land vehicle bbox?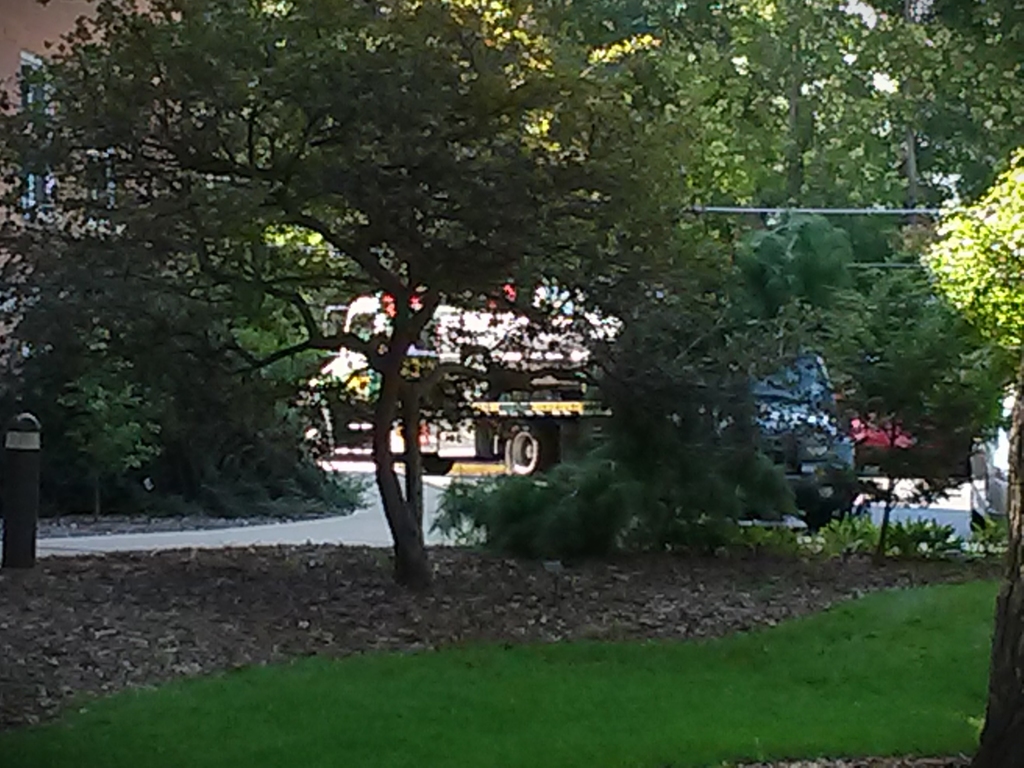
pyautogui.locateOnScreen(299, 277, 640, 482)
